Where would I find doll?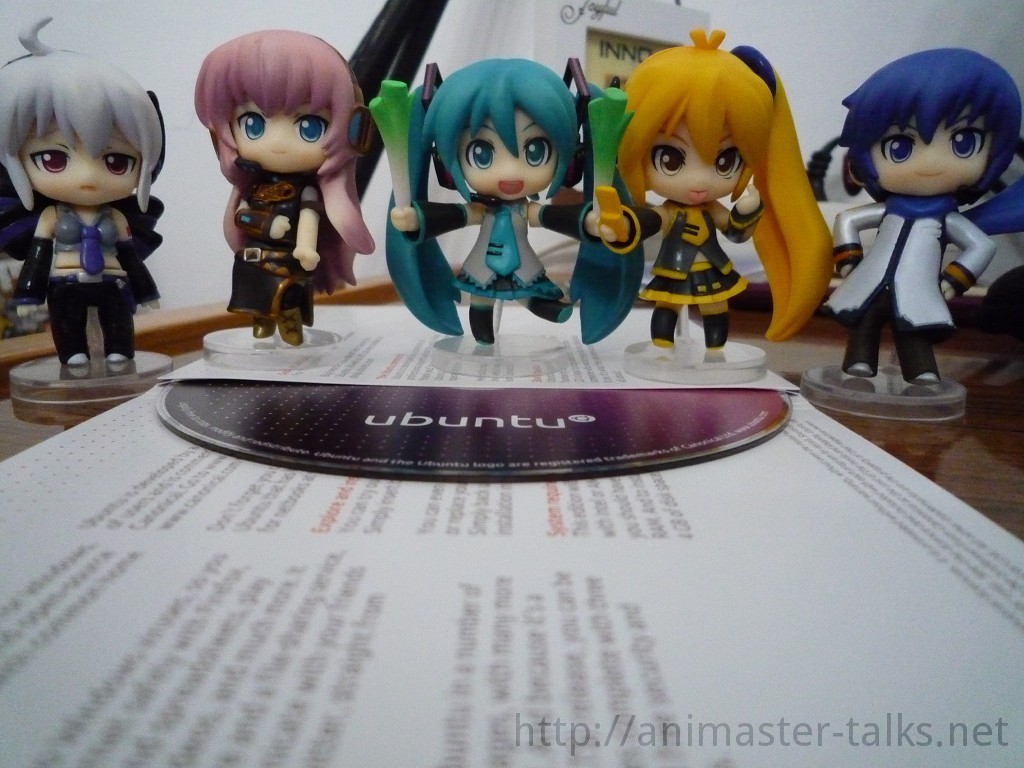
At x1=602, y1=31, x2=833, y2=356.
